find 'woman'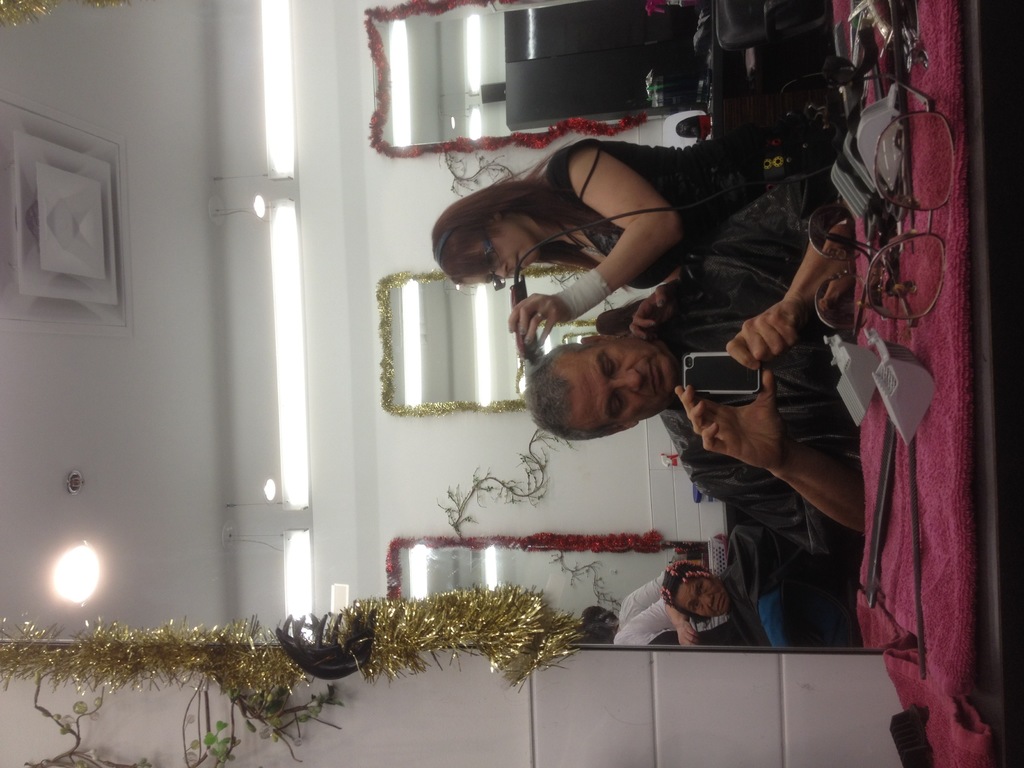
660, 525, 867, 652
